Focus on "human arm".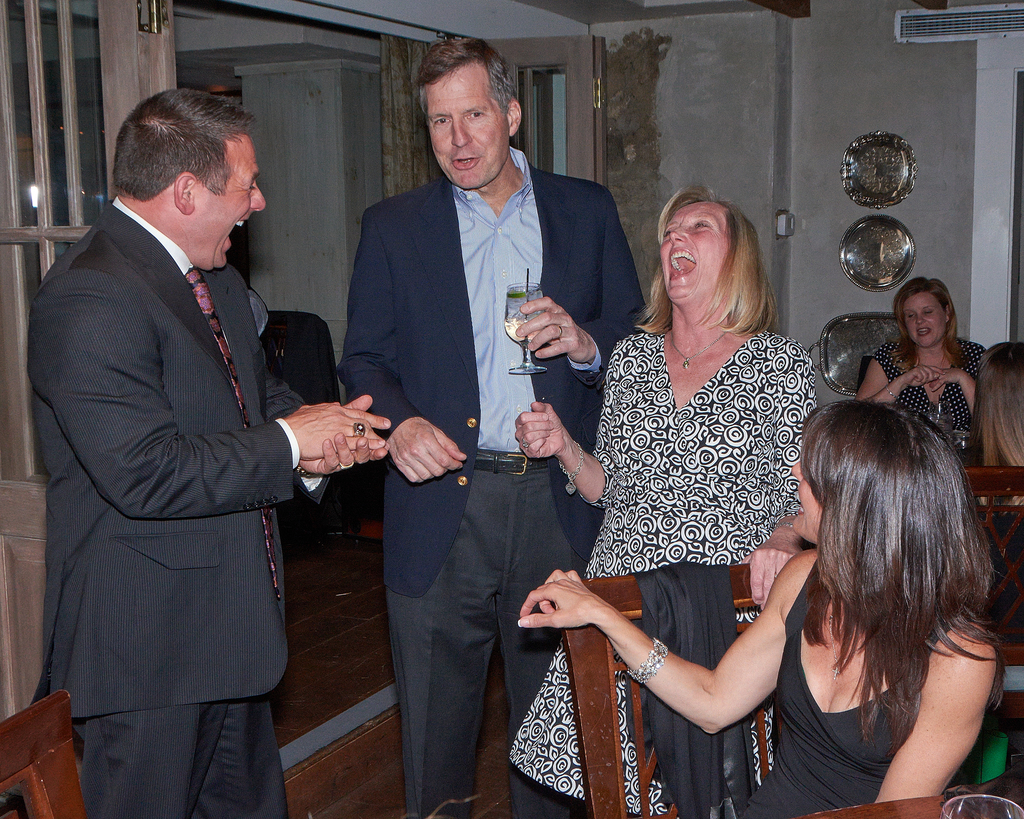
Focused at <bbox>516, 187, 652, 398</bbox>.
